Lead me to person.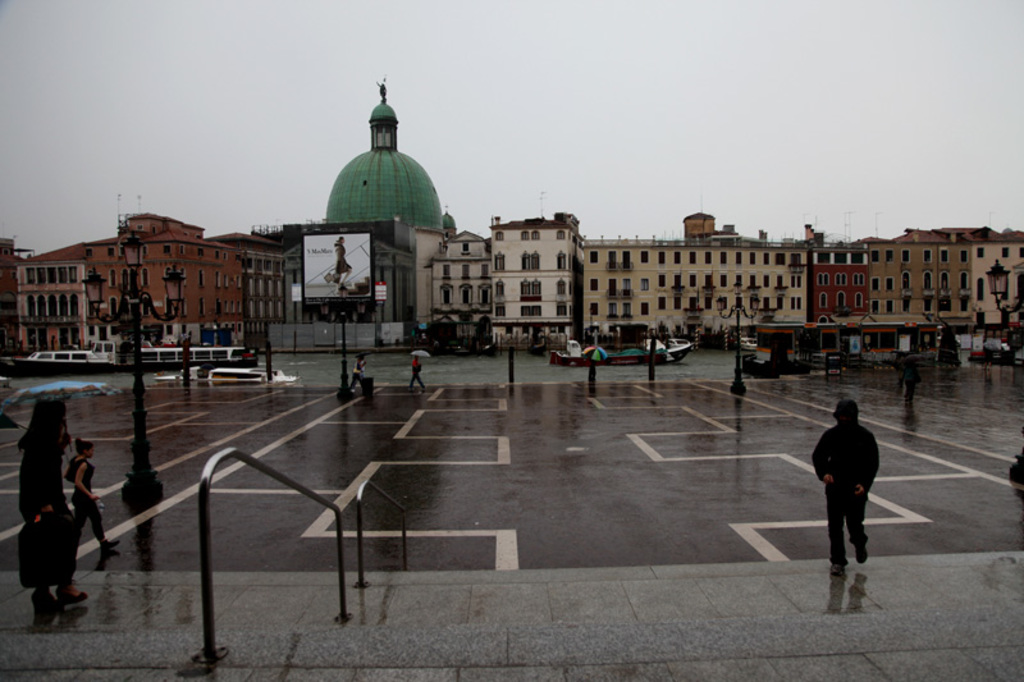
Lead to locate(818, 392, 888, 598).
